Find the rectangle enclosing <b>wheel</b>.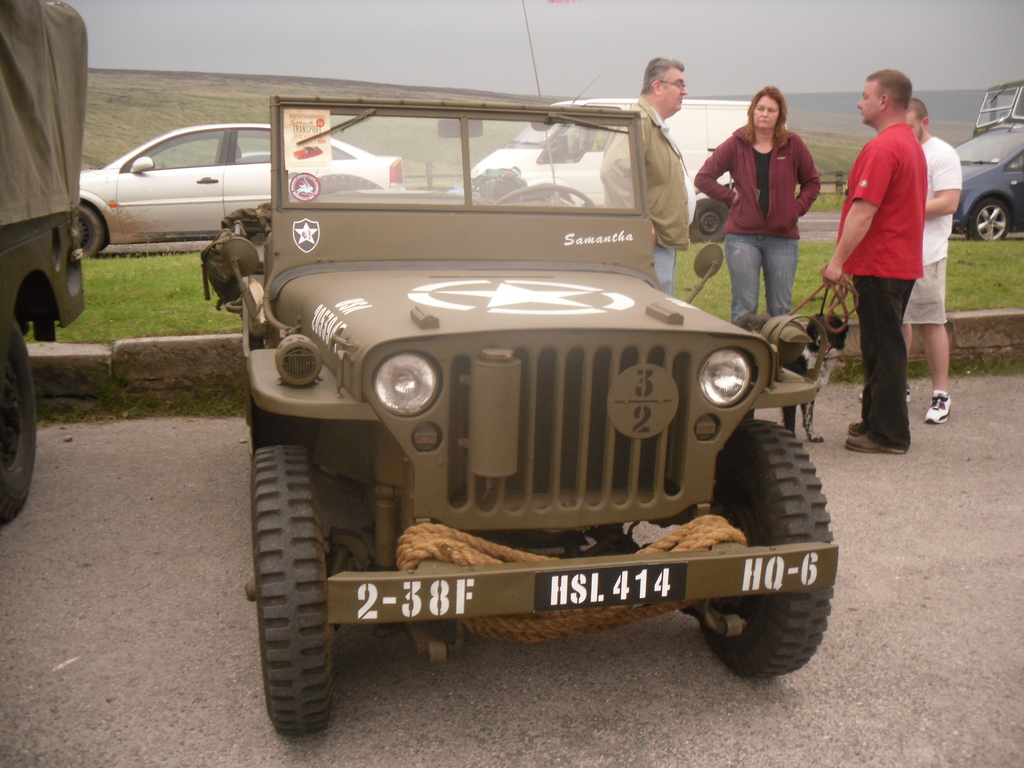
bbox(691, 198, 732, 244).
